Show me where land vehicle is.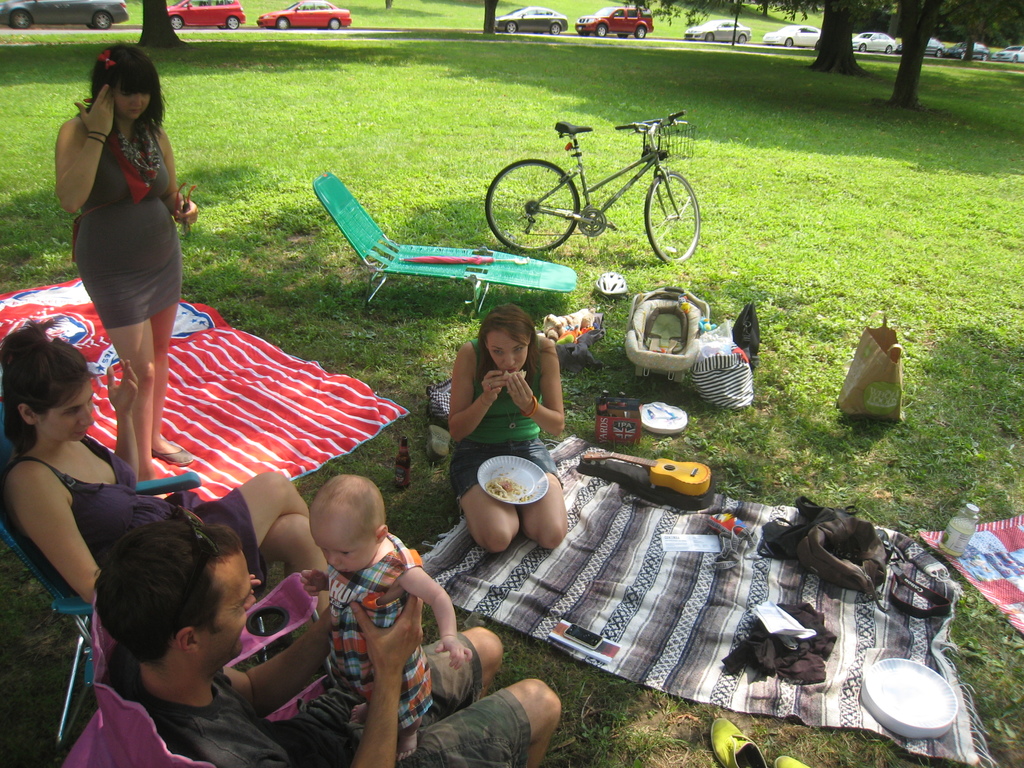
land vehicle is at 493, 3, 570, 38.
